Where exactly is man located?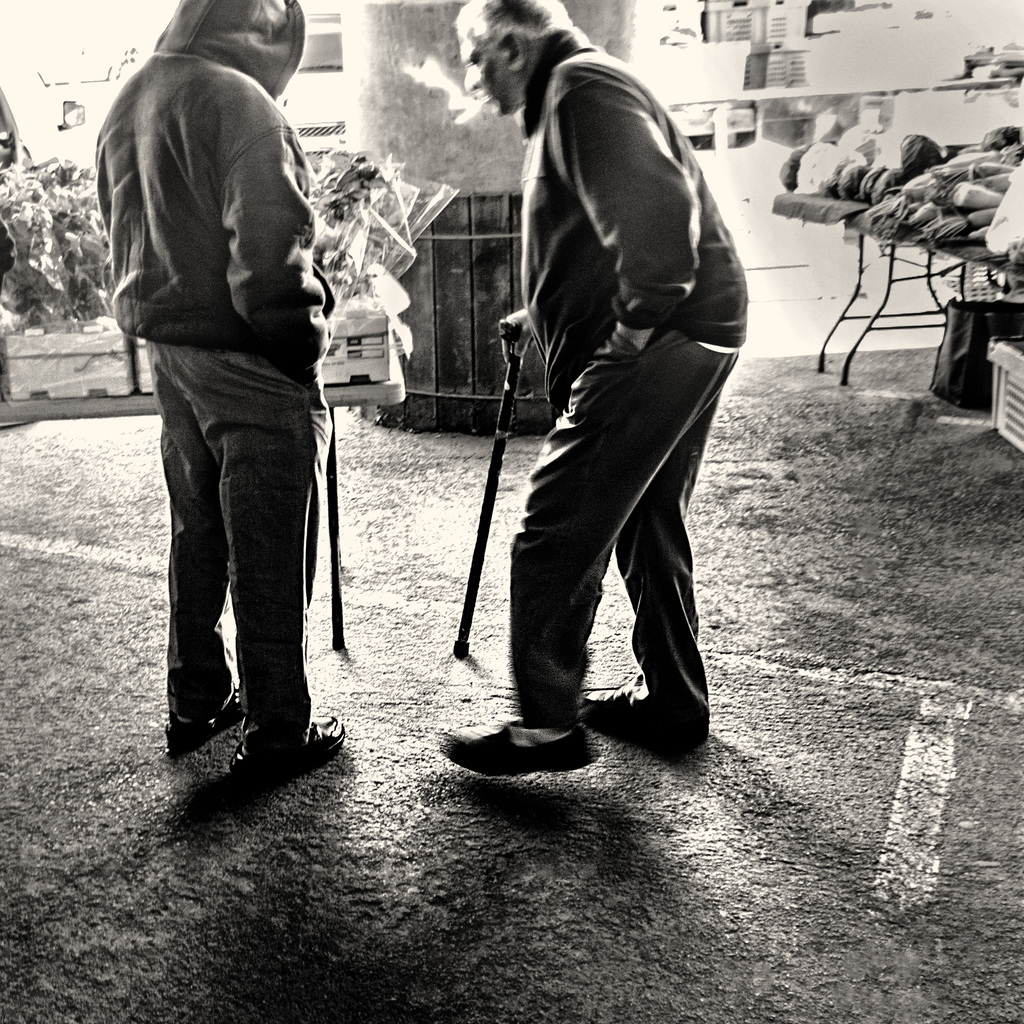
Its bounding box is x1=429 y1=0 x2=746 y2=786.
